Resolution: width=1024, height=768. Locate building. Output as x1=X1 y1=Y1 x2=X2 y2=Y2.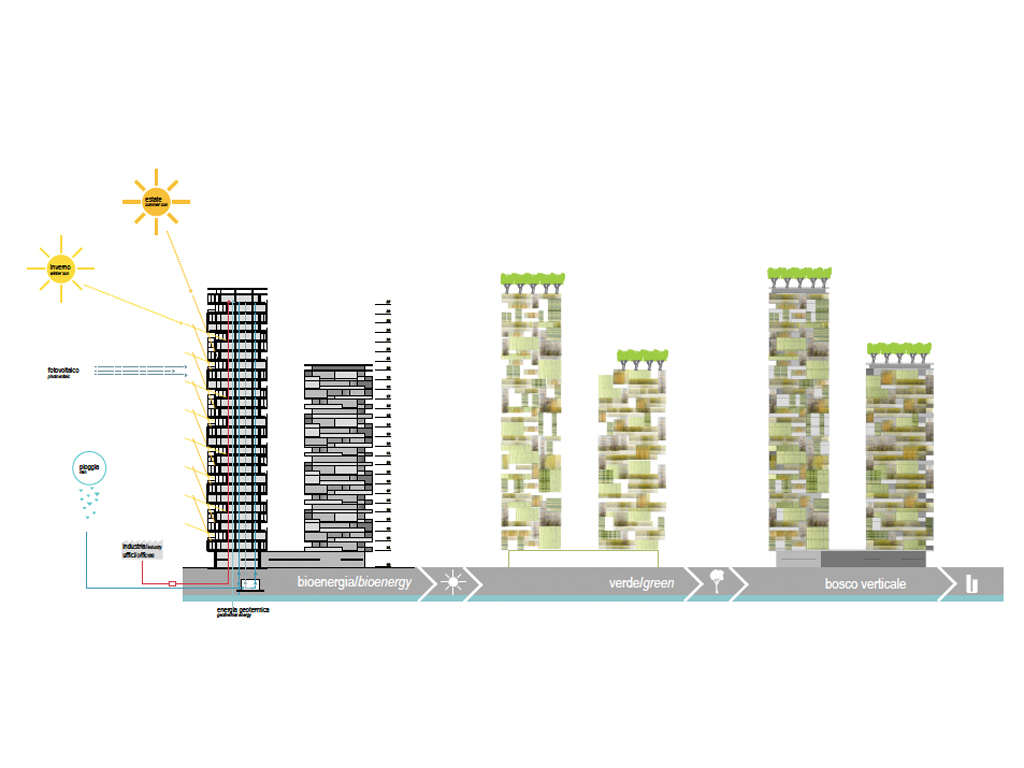
x1=204 y1=288 x2=268 y2=570.
